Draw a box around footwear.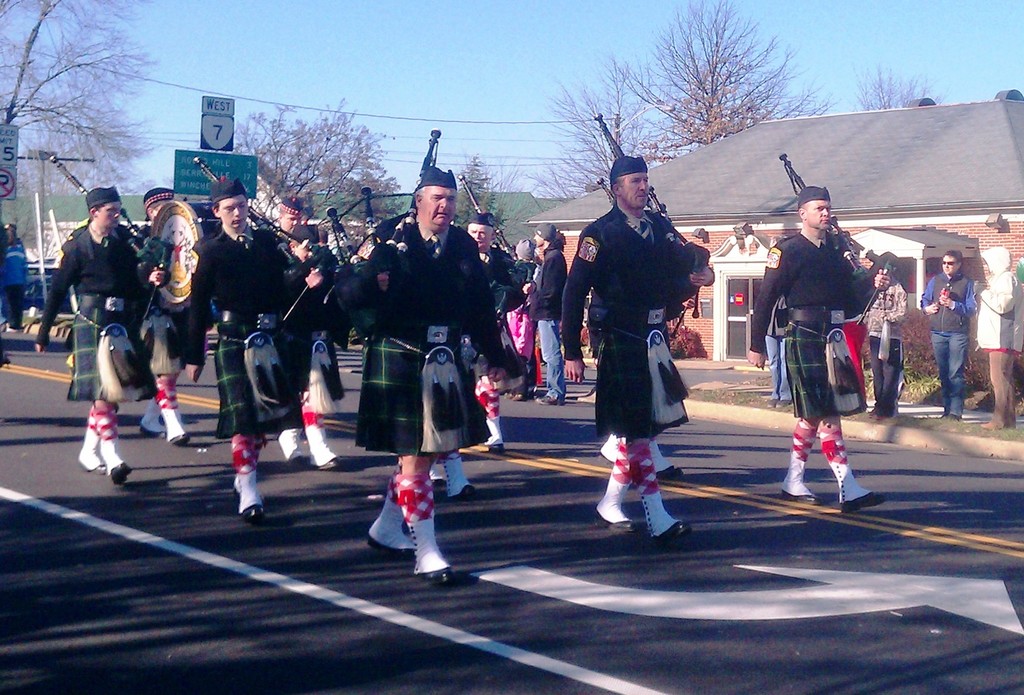
region(138, 424, 166, 440).
